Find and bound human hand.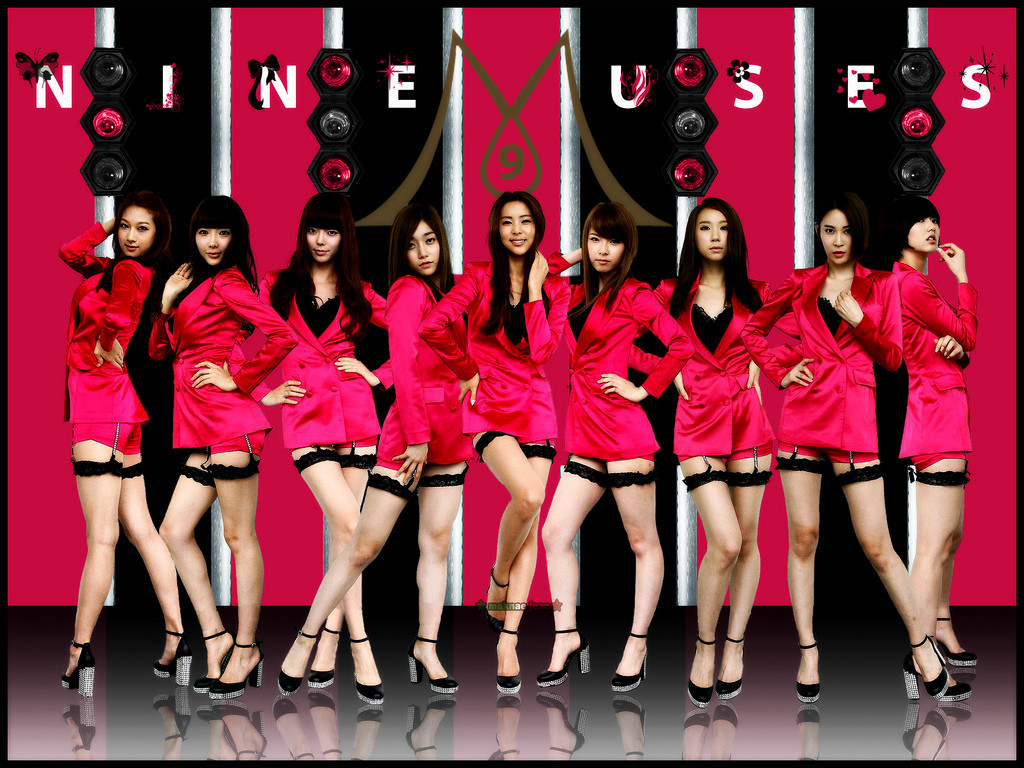
Bound: x1=526 y1=247 x2=551 y2=290.
